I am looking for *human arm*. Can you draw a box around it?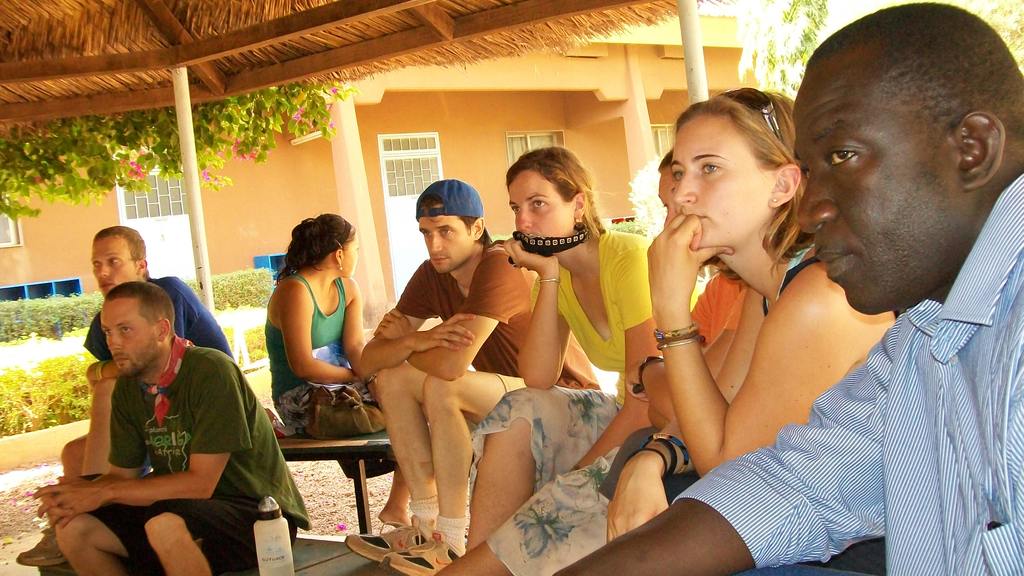
Sure, the bounding box is (left=556, top=320, right=906, bottom=575).
